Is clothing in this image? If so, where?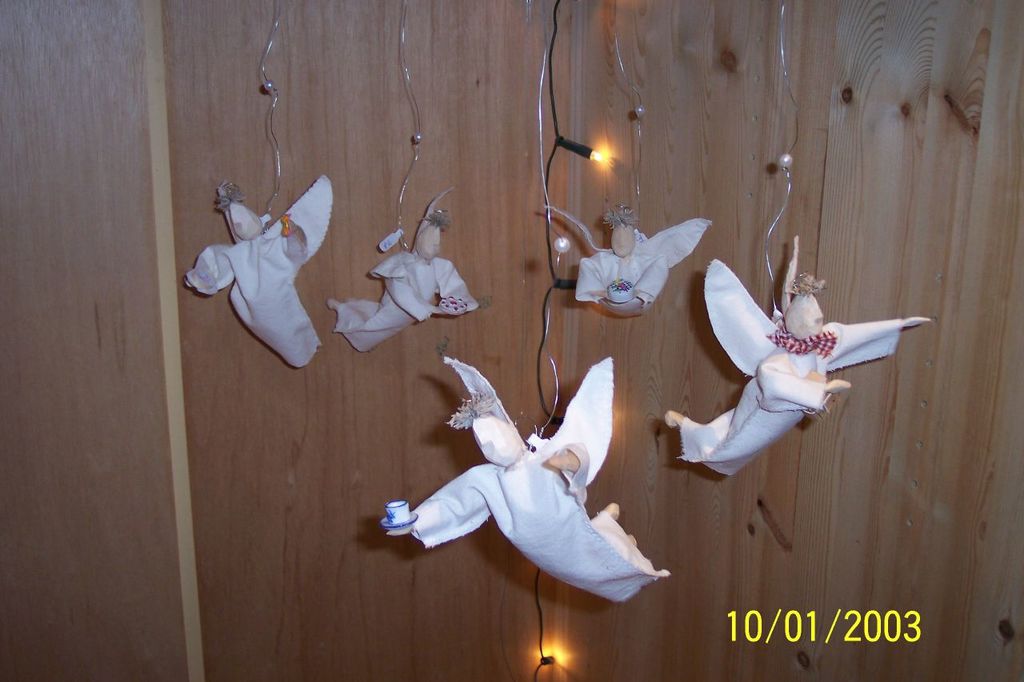
Yes, at l=679, t=261, r=925, b=473.
